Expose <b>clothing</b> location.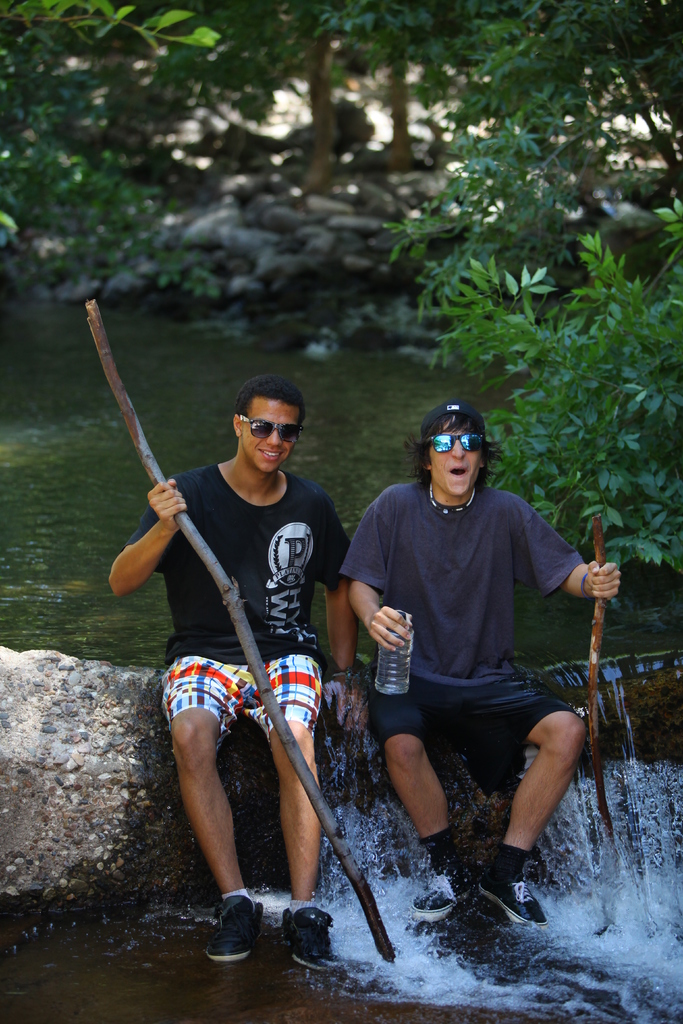
Exposed at <box>300,404,618,948</box>.
